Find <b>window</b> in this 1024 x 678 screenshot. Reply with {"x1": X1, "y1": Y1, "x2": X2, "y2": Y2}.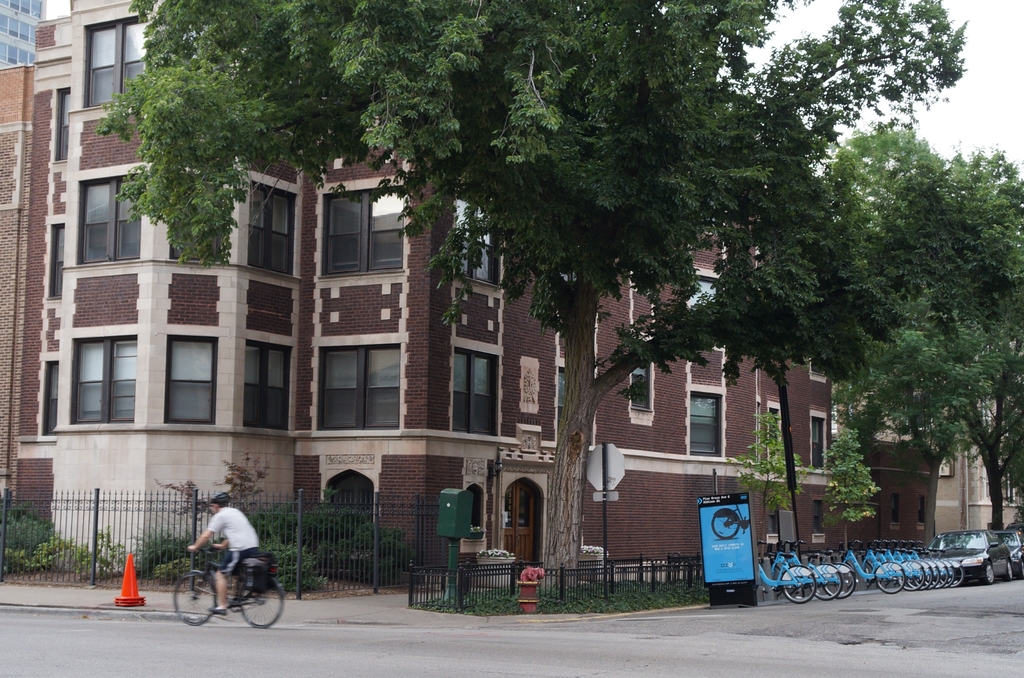
{"x1": 452, "y1": 198, "x2": 499, "y2": 286}.
